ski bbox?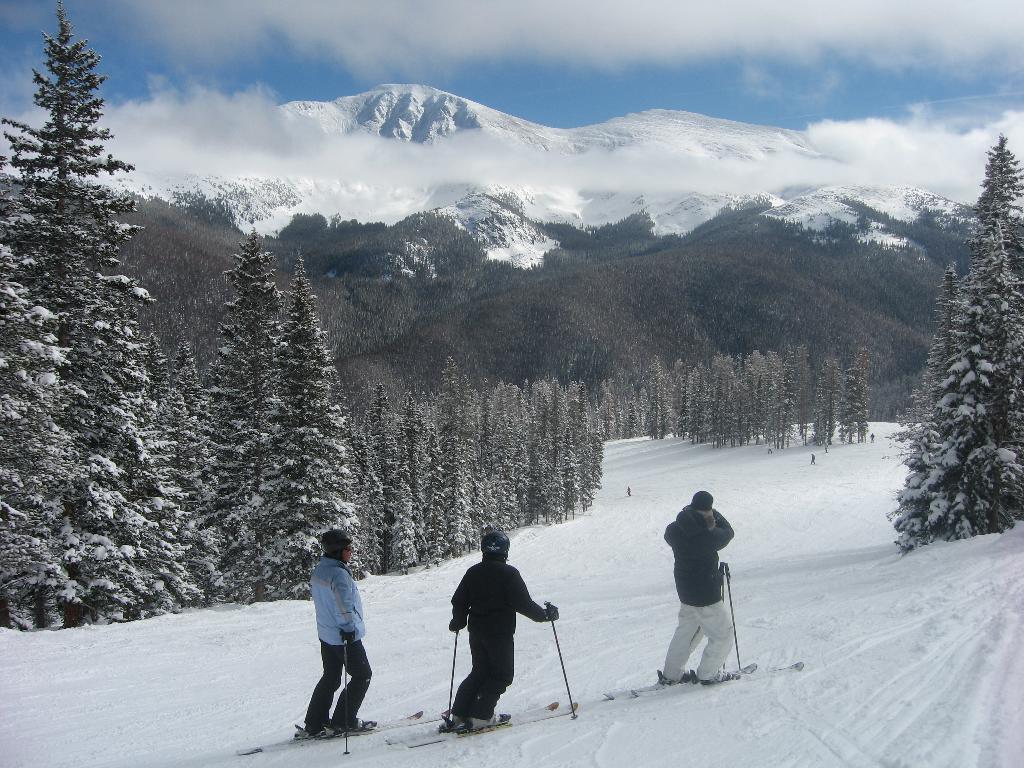
locate(242, 735, 303, 758)
